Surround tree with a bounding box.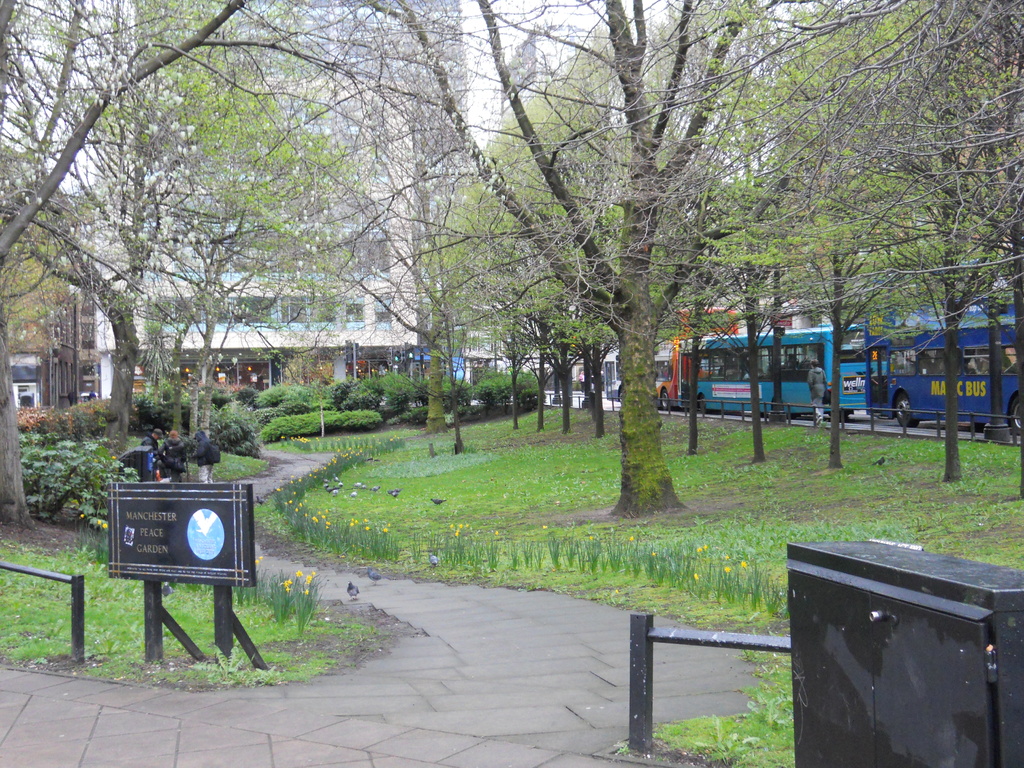
x1=617 y1=0 x2=831 y2=501.
